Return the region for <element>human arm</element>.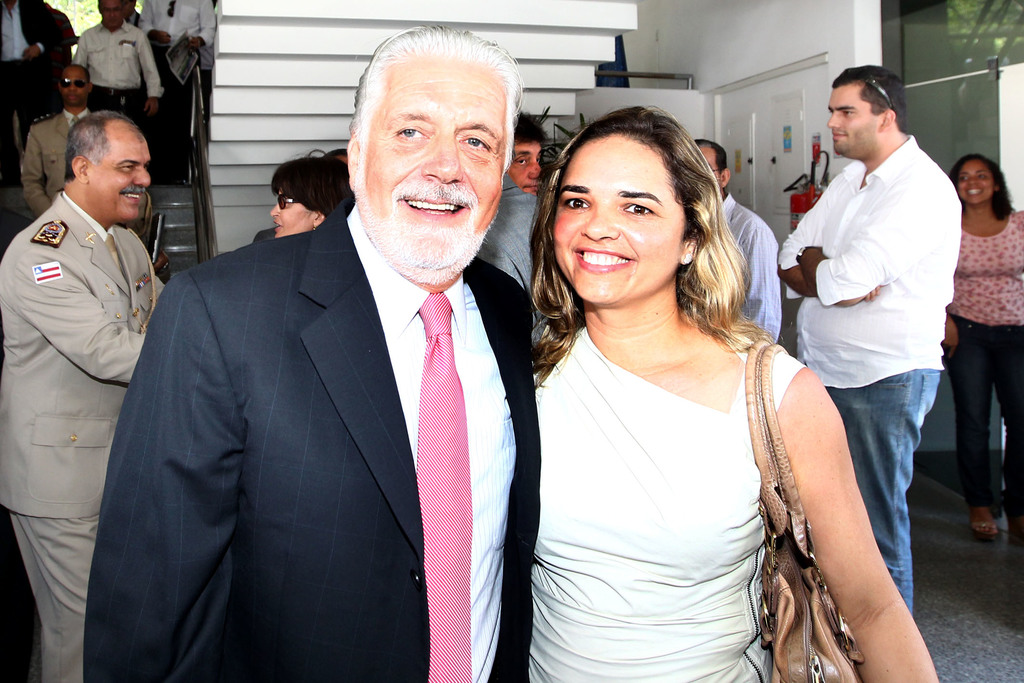
Rect(135, 31, 165, 120).
